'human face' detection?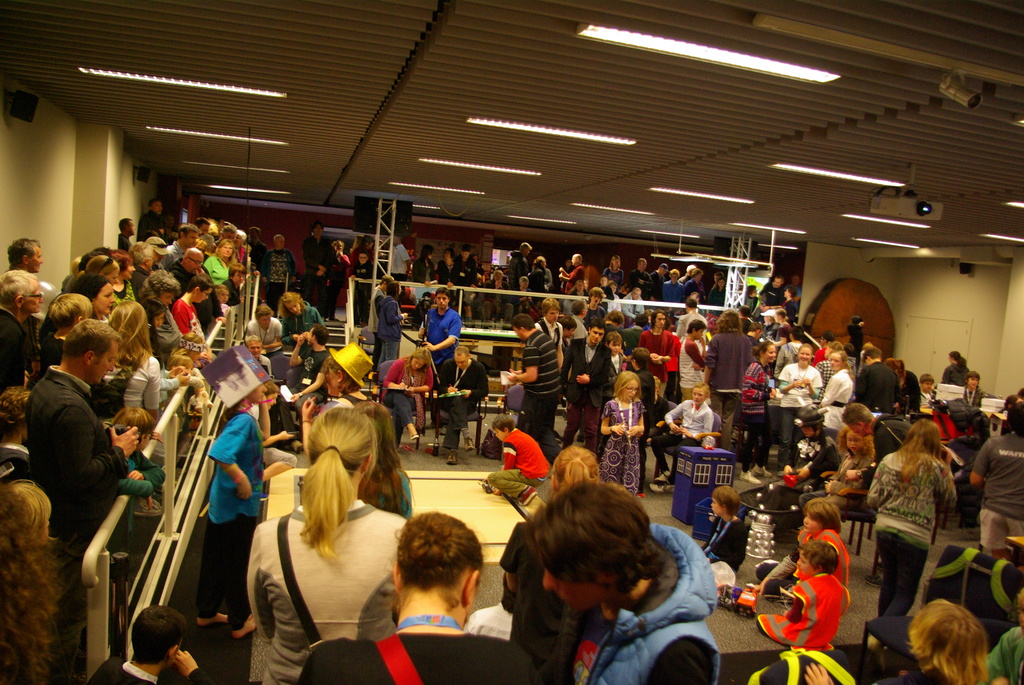
region(412, 358, 425, 369)
